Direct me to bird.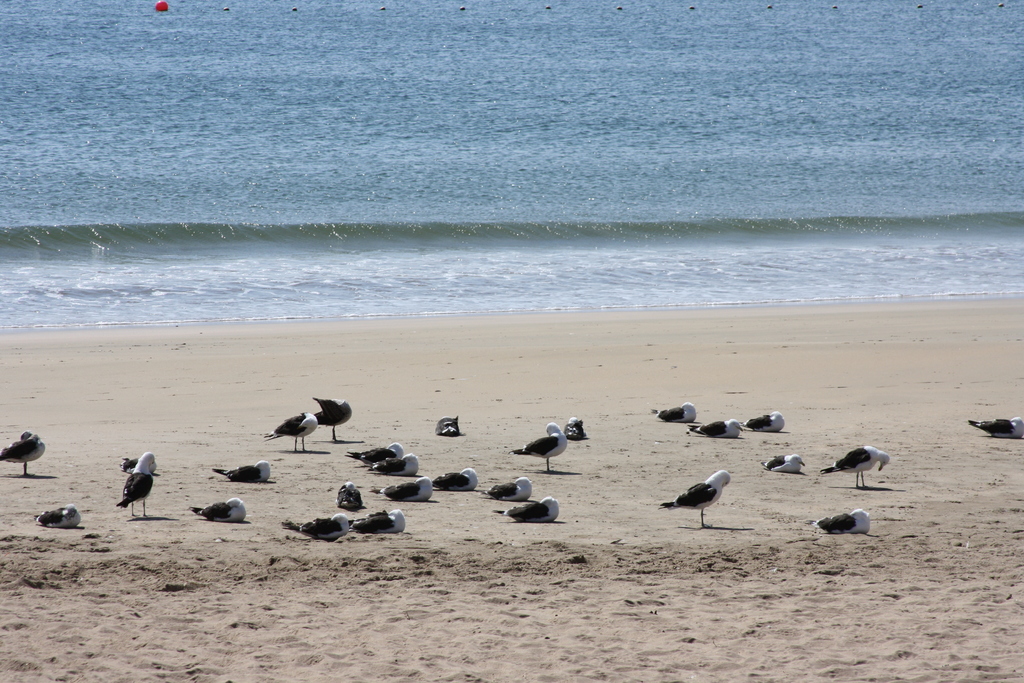
Direction: 346 441 408 469.
